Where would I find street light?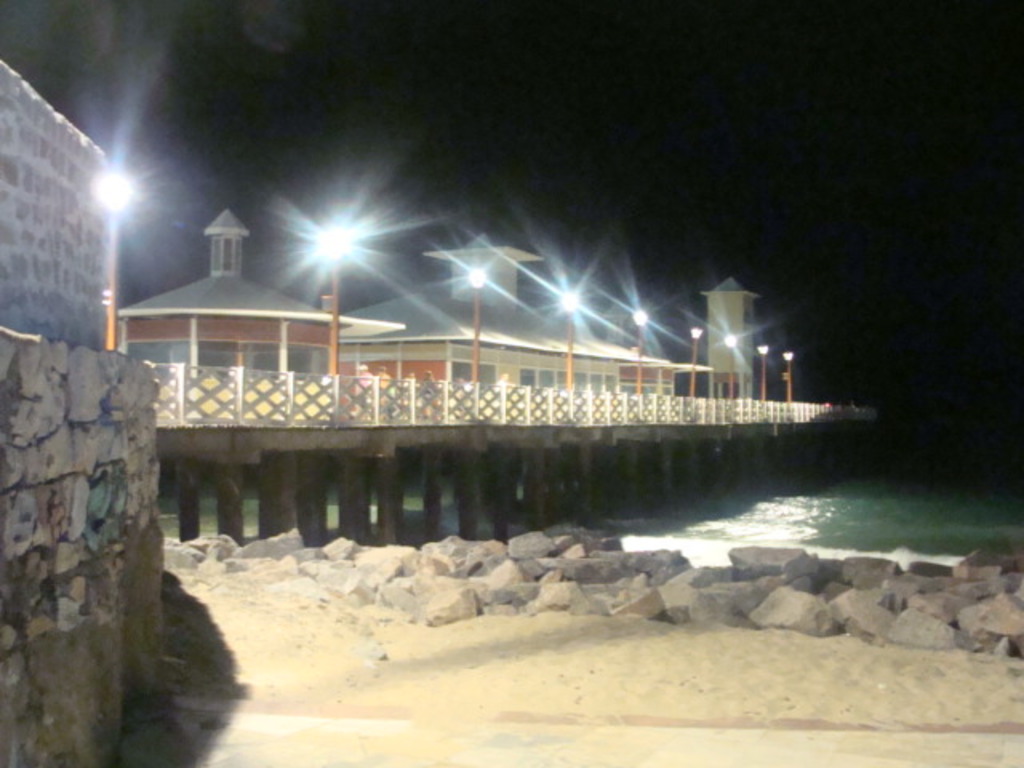
At (315, 222, 362, 384).
